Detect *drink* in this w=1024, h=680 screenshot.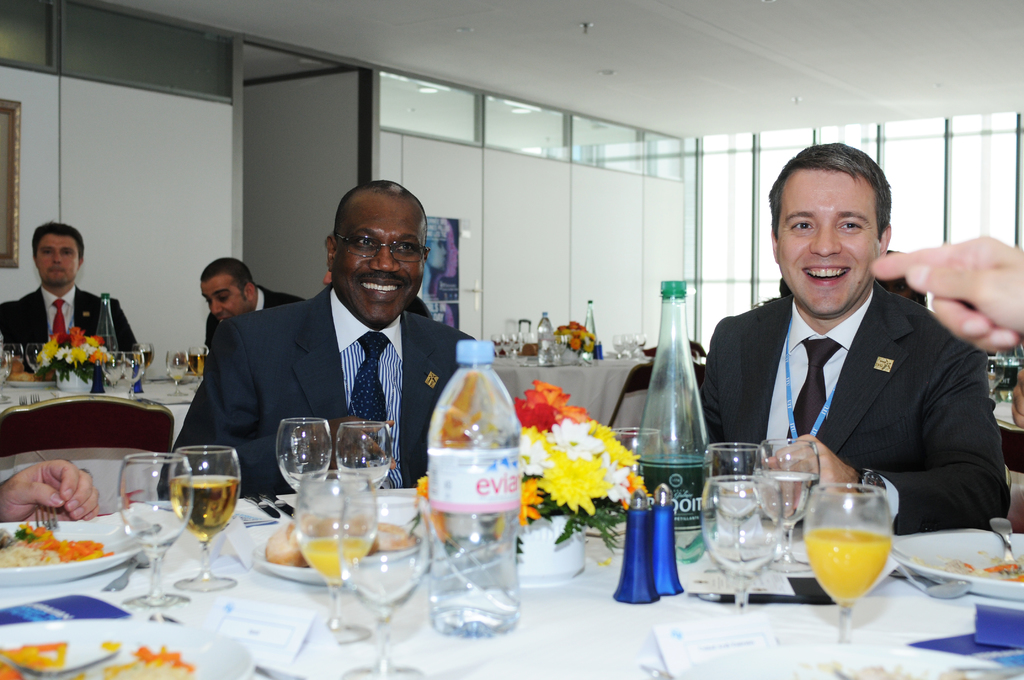
Detection: crop(342, 460, 387, 489).
